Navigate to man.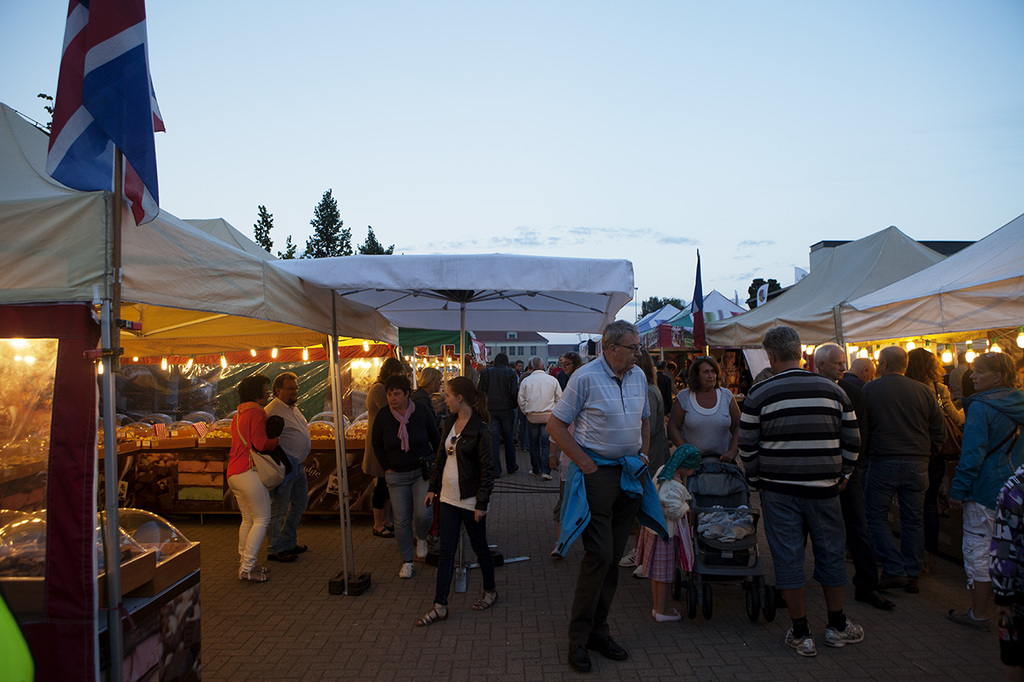
Navigation target: (654, 359, 671, 421).
